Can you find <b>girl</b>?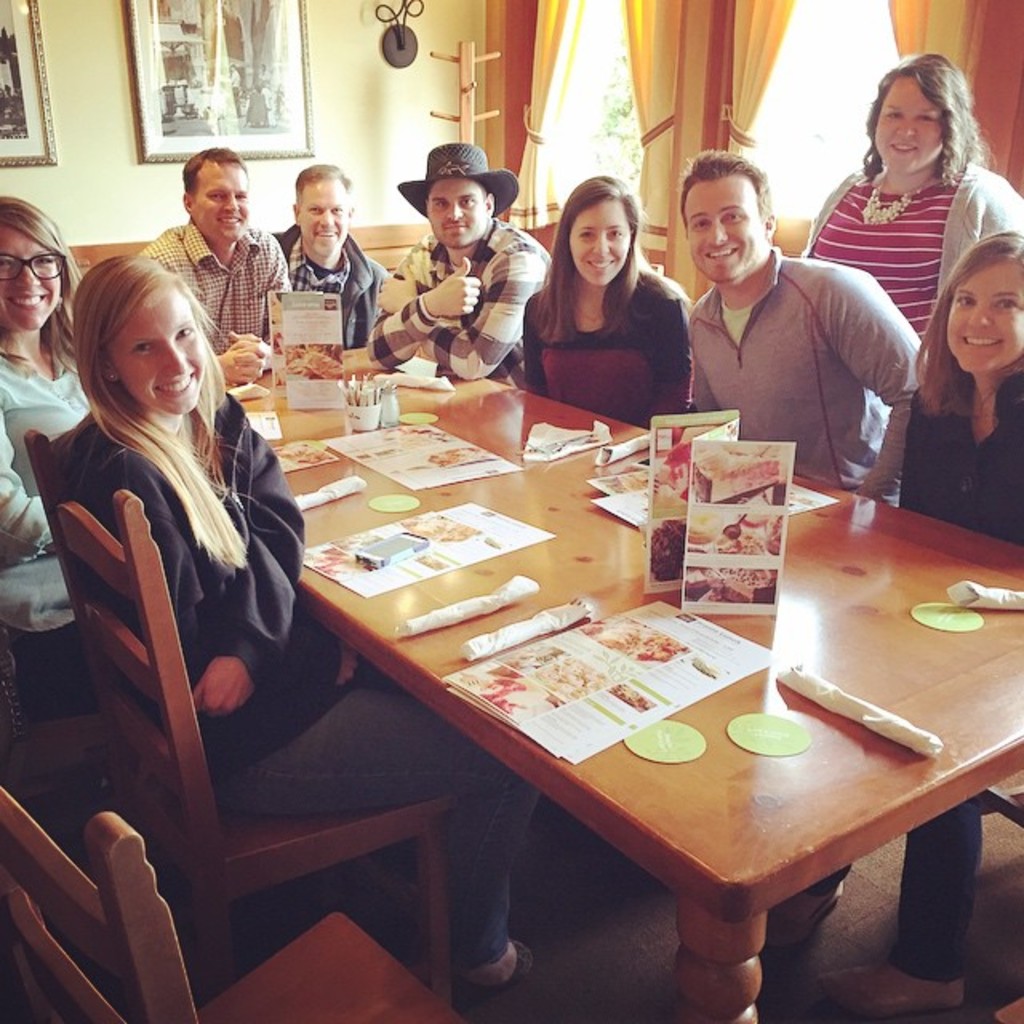
Yes, bounding box: select_region(768, 224, 1022, 1010).
